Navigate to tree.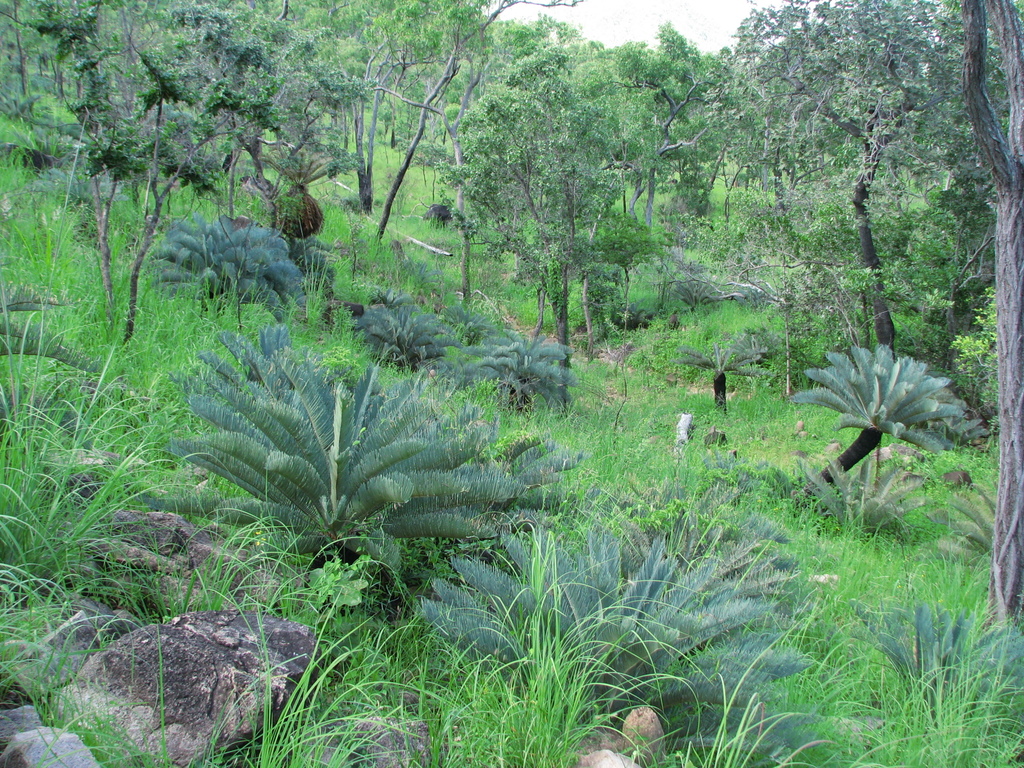
Navigation target: <bbox>956, 0, 1023, 637</bbox>.
